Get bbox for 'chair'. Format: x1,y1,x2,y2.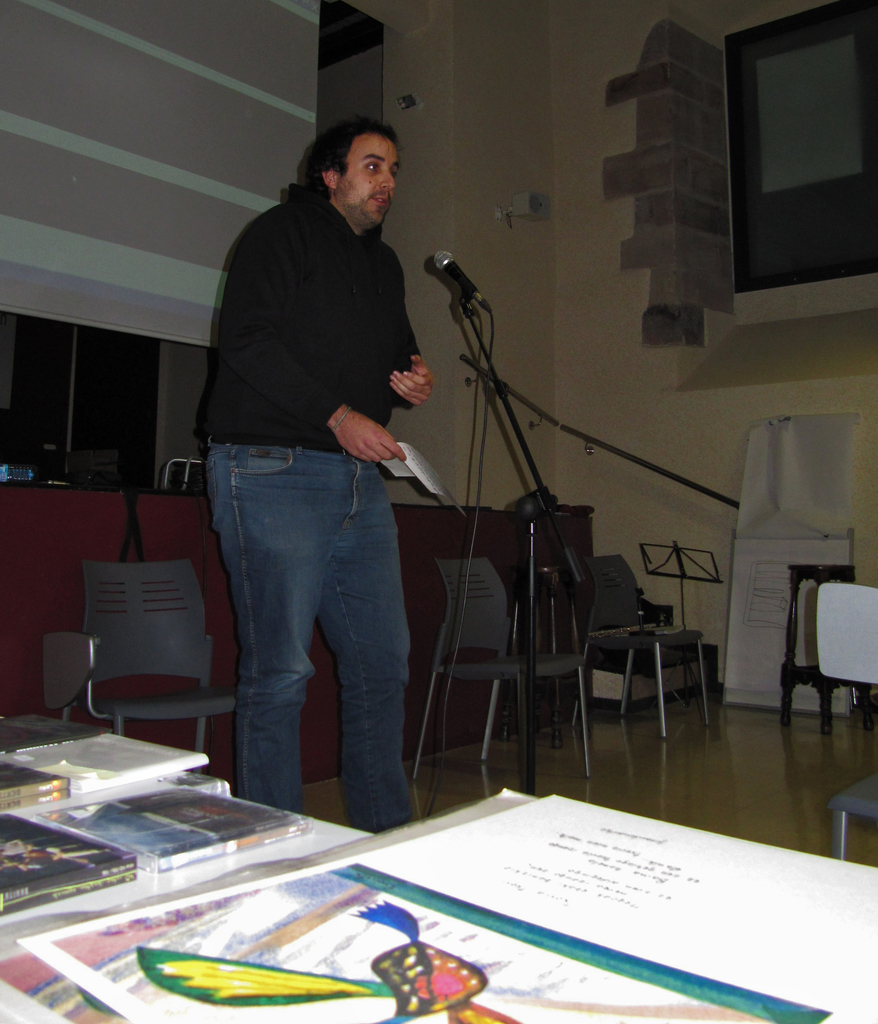
412,560,594,793.
